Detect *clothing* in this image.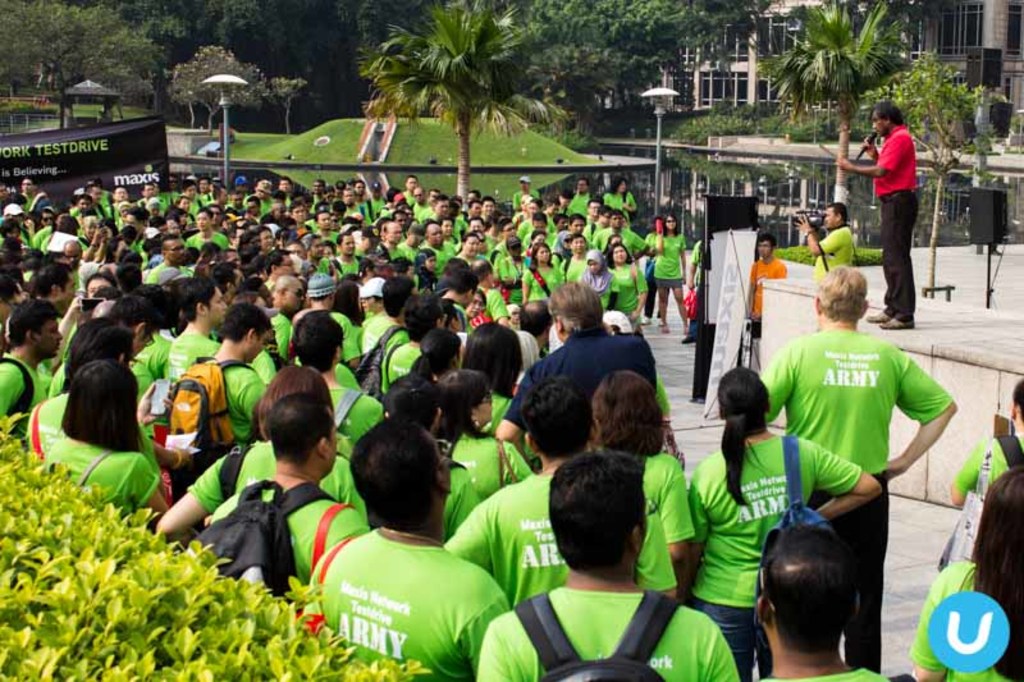
Detection: {"left": 452, "top": 431, "right": 535, "bottom": 504}.
